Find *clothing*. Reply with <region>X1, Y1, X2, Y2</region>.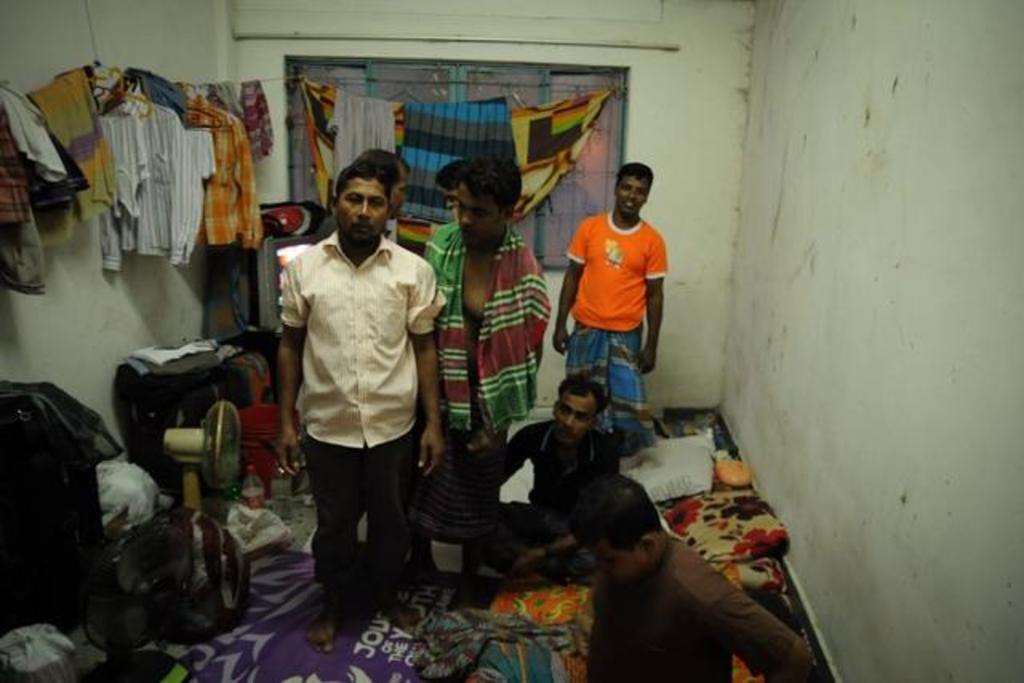
<region>571, 190, 666, 398</region>.
